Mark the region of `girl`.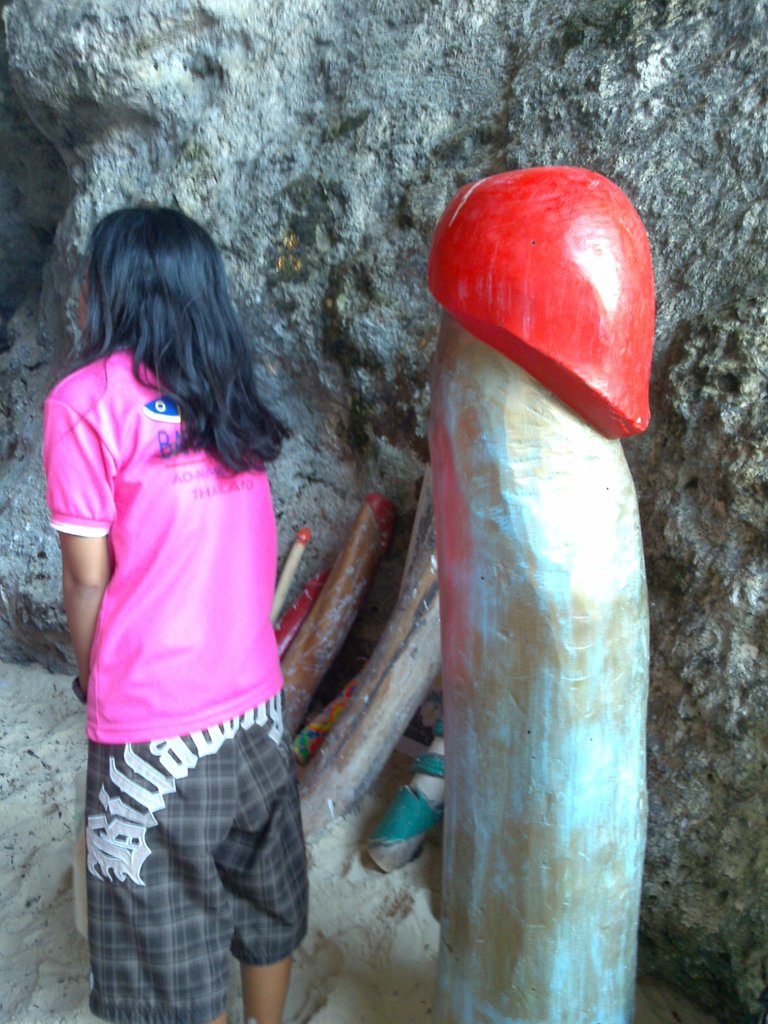
Region: locate(37, 200, 309, 1017).
